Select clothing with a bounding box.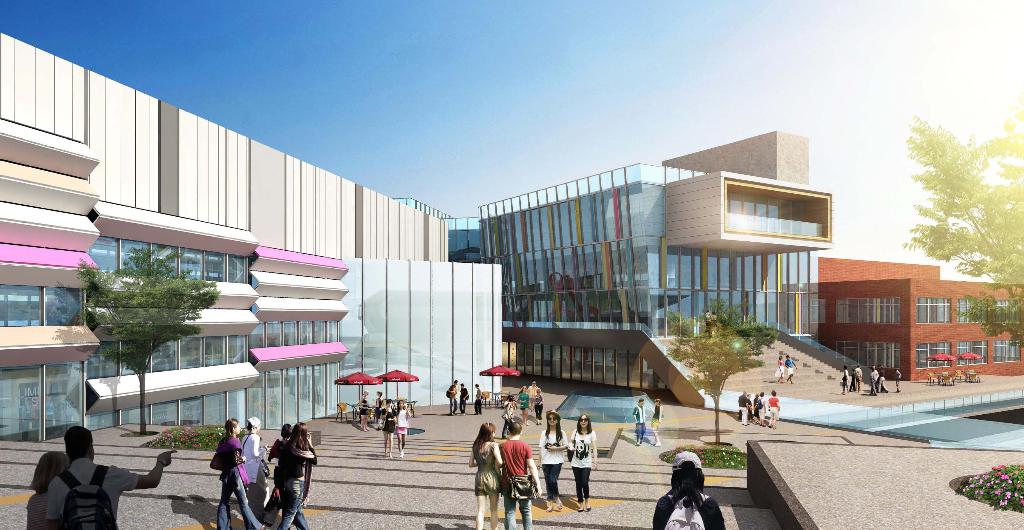
(518,394,528,410).
